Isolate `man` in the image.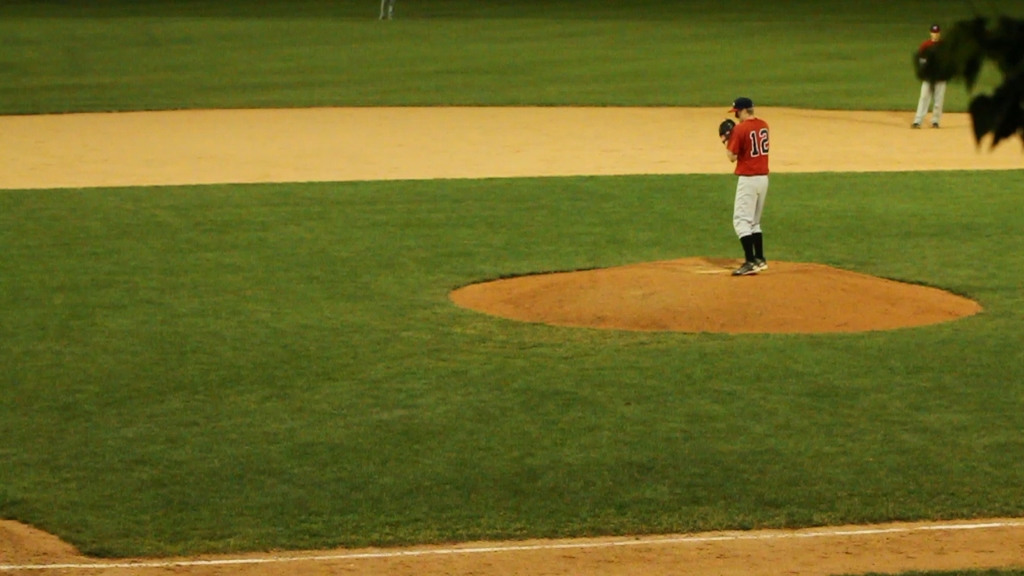
Isolated region: 723, 92, 769, 284.
